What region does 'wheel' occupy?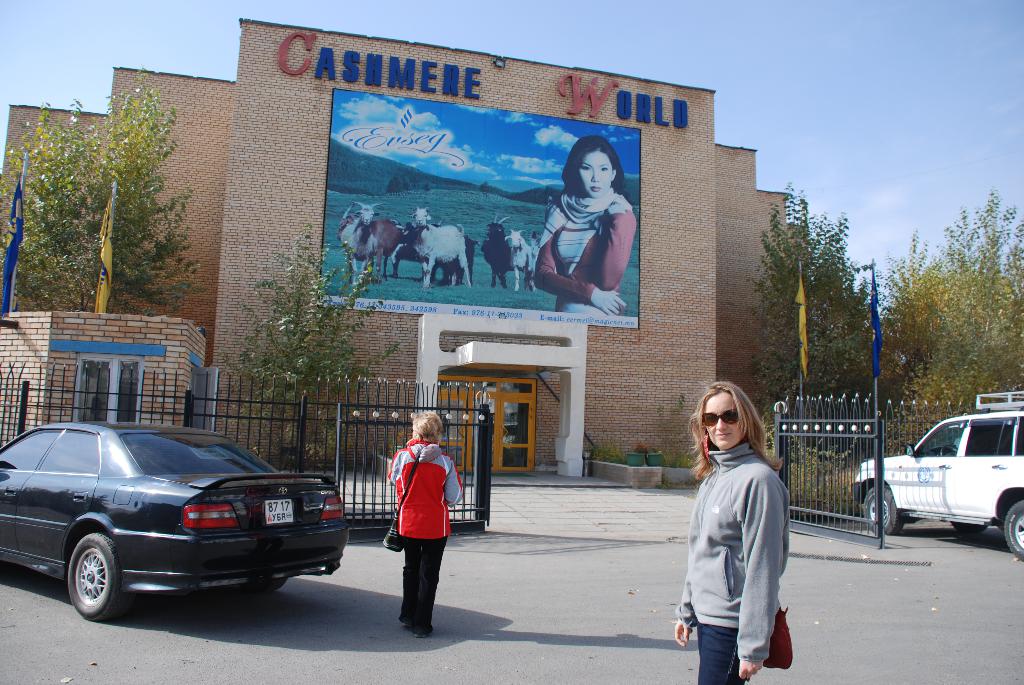
861 488 902 537.
